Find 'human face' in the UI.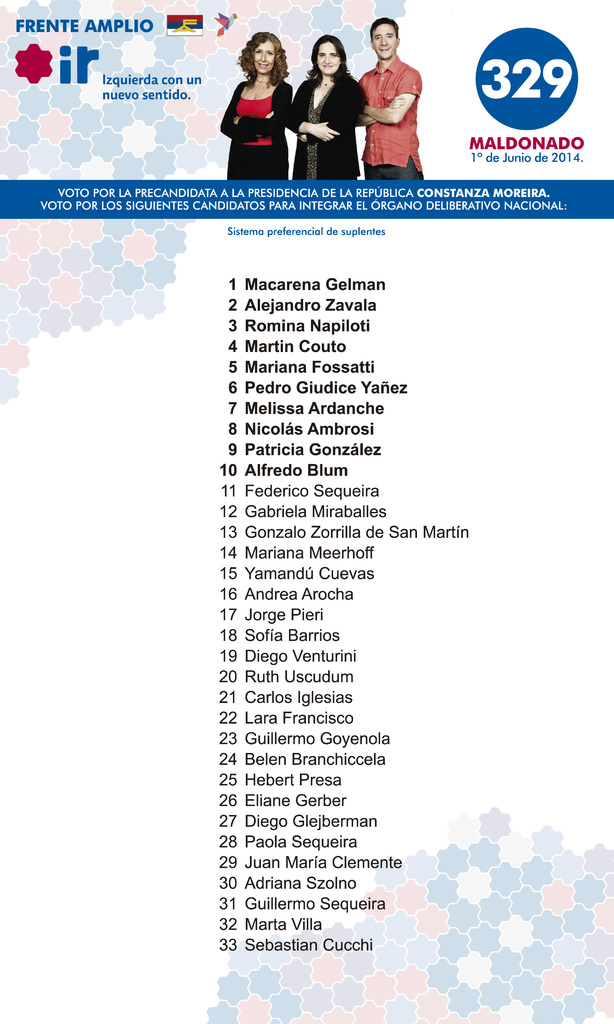
UI element at [x1=316, y1=35, x2=341, y2=74].
